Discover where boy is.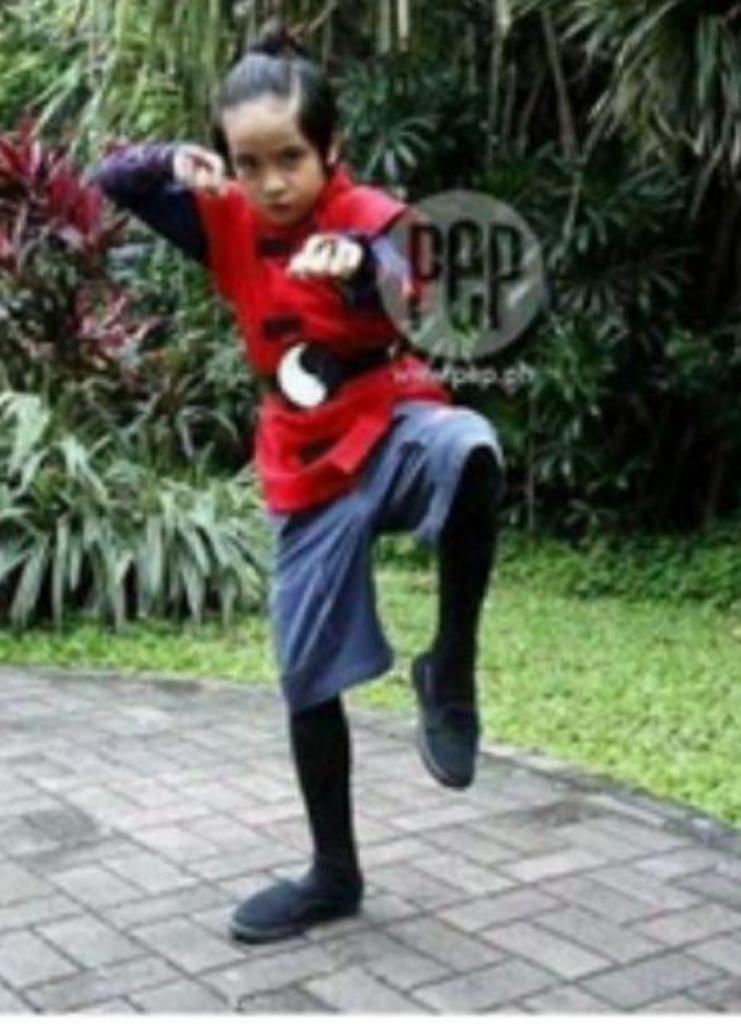
Discovered at crop(179, 96, 516, 915).
